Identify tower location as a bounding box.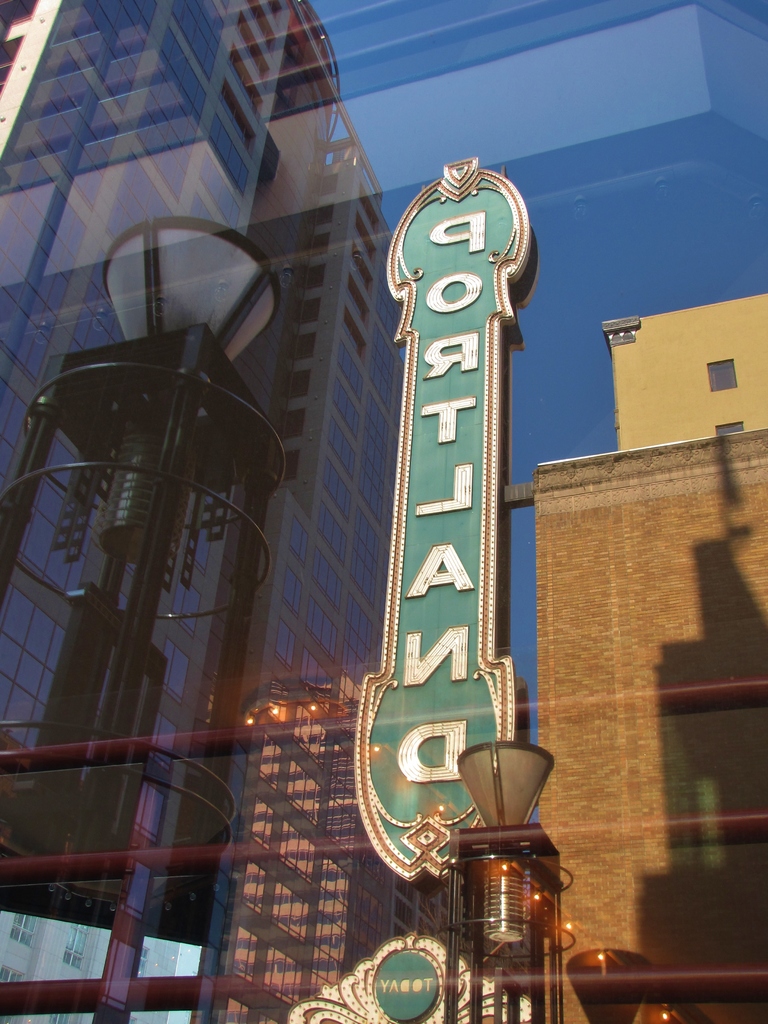
detection(0, 0, 763, 1023).
